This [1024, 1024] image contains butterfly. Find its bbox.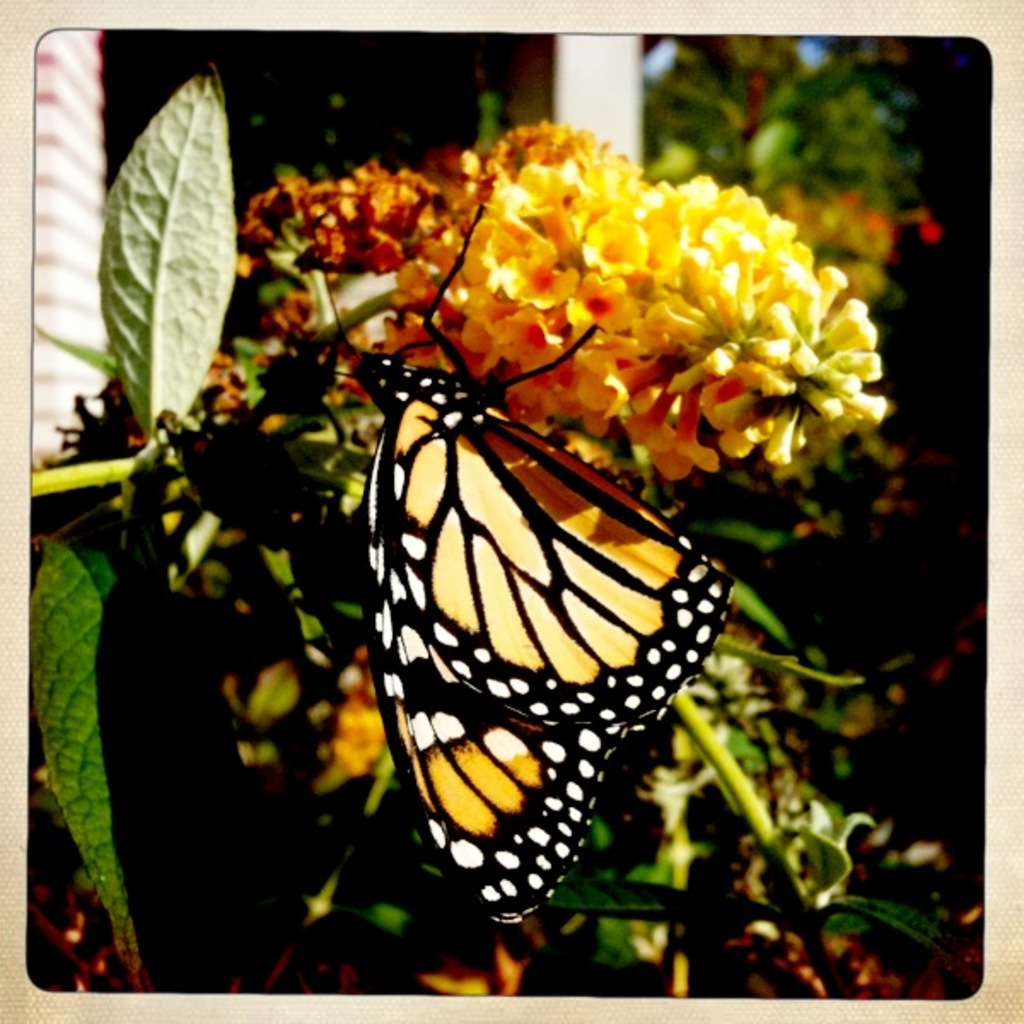
bbox=(360, 201, 739, 922).
